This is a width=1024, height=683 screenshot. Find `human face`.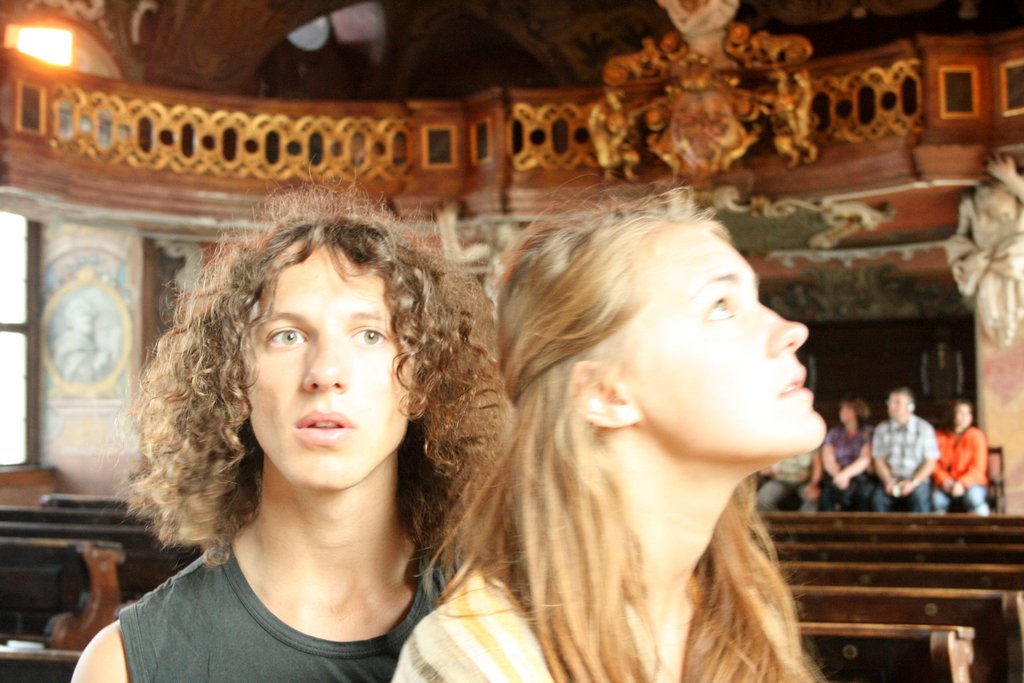
Bounding box: 613, 224, 833, 457.
